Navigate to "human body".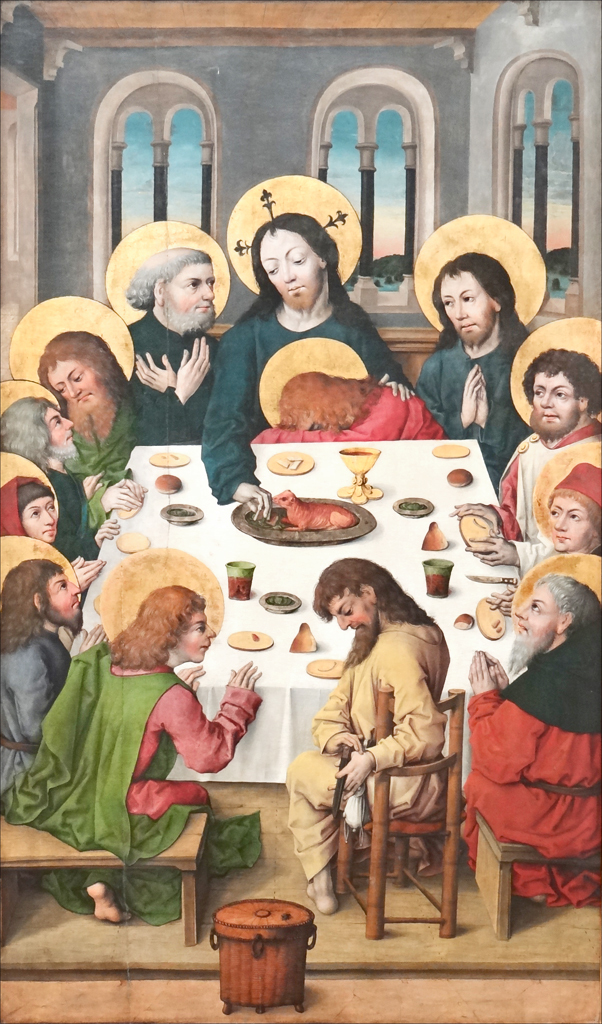
Navigation target: region(0, 582, 264, 923).
